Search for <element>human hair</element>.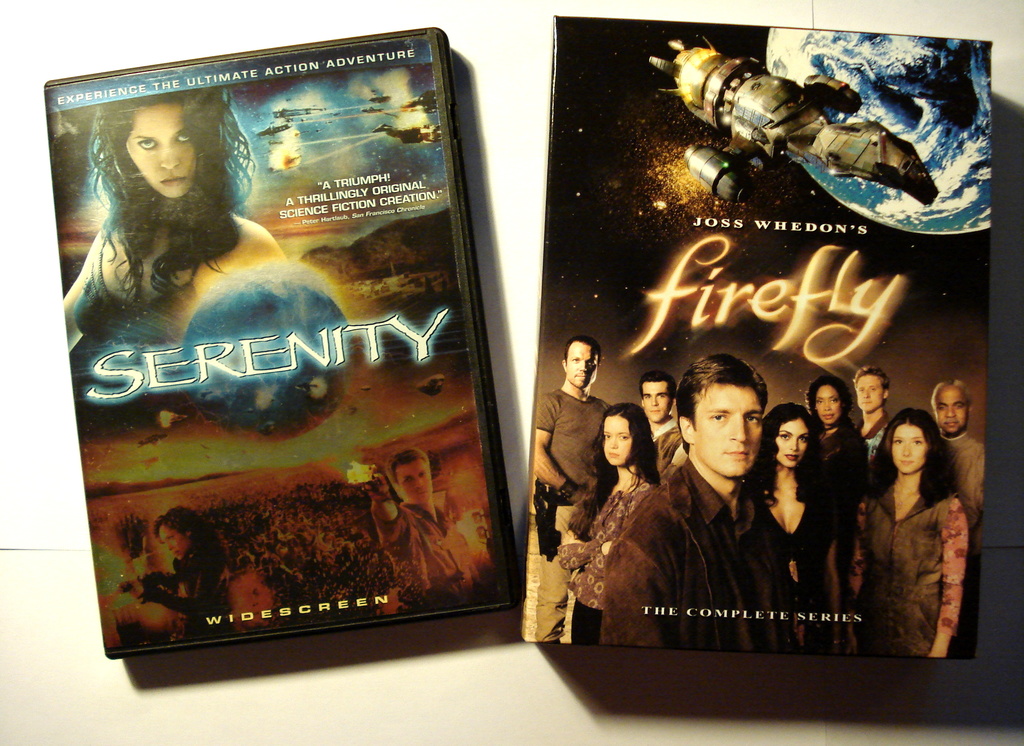
Found at x1=561 y1=403 x2=661 y2=543.
